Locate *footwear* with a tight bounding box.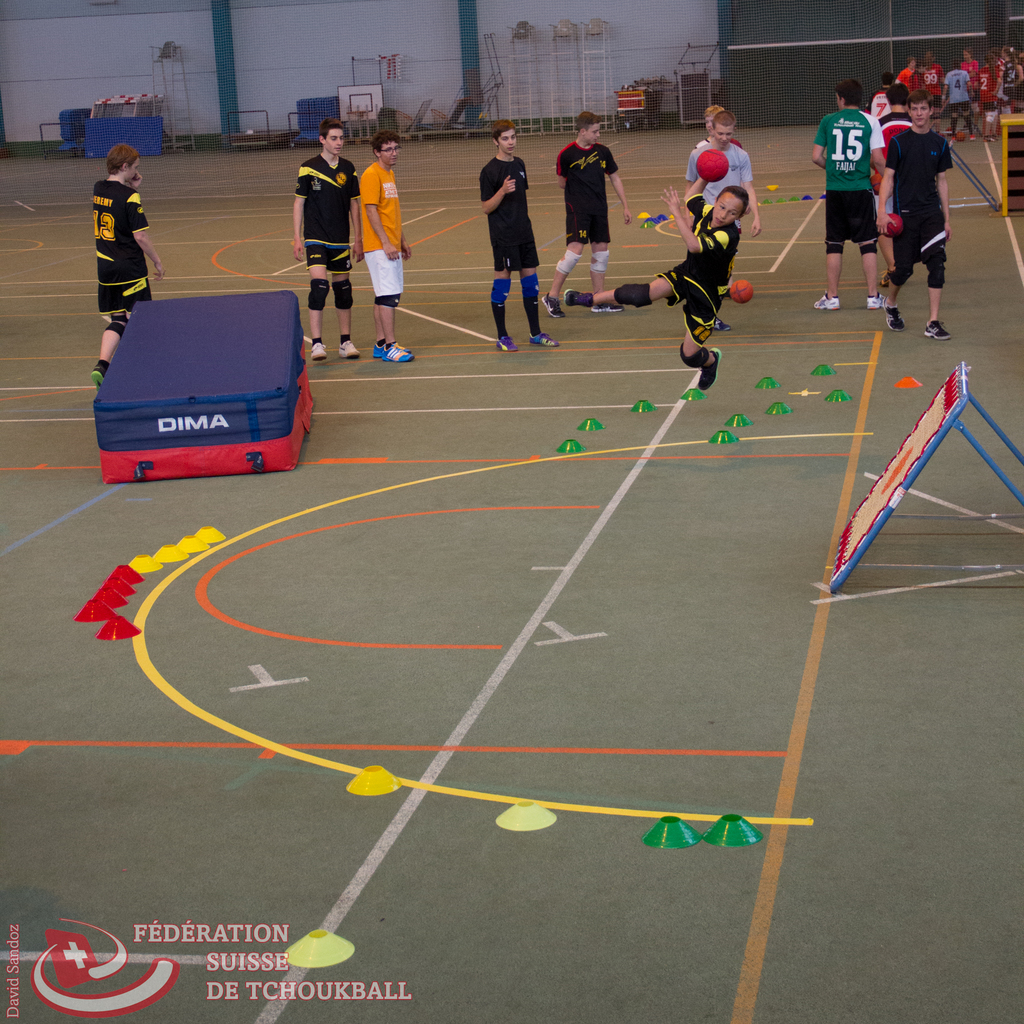
box(86, 364, 116, 390).
